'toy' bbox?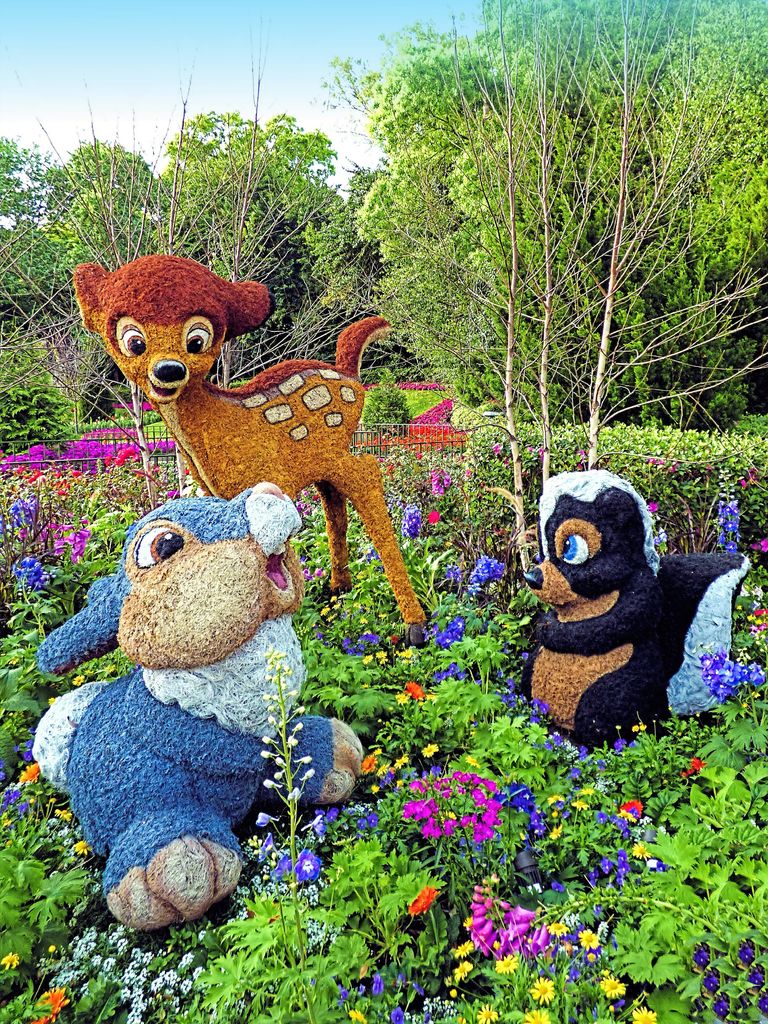
x1=72, y1=255, x2=433, y2=624
